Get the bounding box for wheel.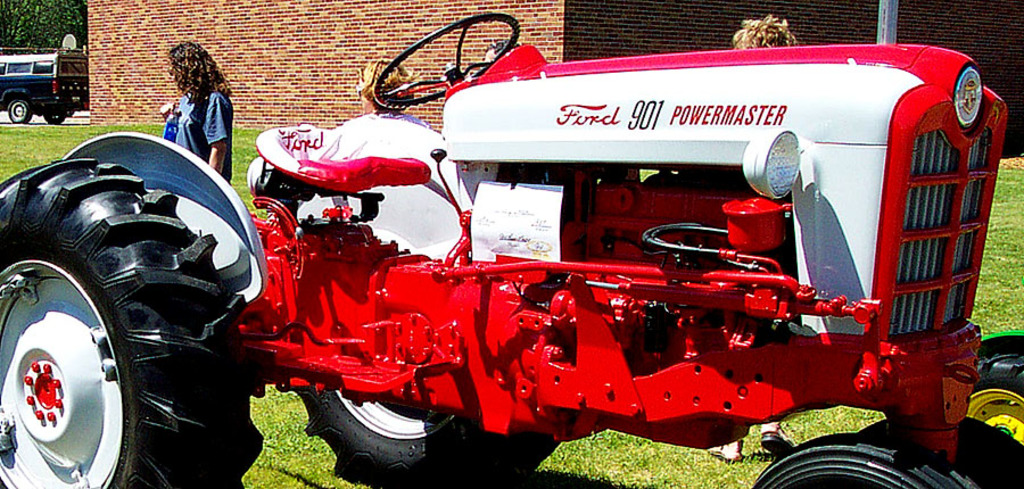
select_region(8, 97, 32, 123).
